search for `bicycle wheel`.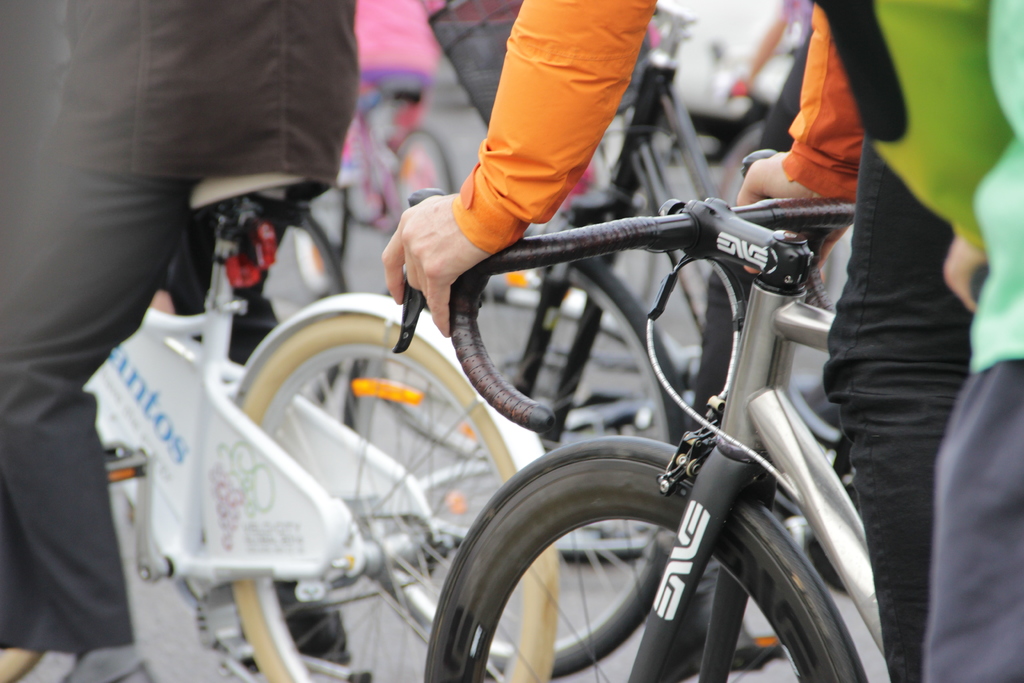
Found at {"left": 528, "top": 105, "right": 726, "bottom": 394}.
